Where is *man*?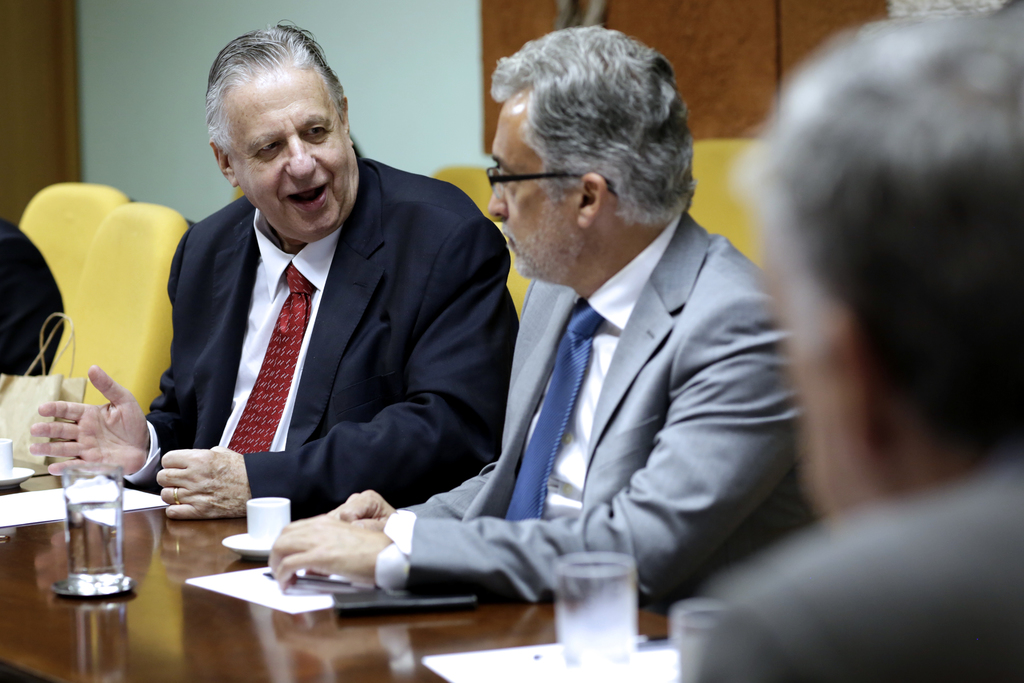
(25,21,521,525).
